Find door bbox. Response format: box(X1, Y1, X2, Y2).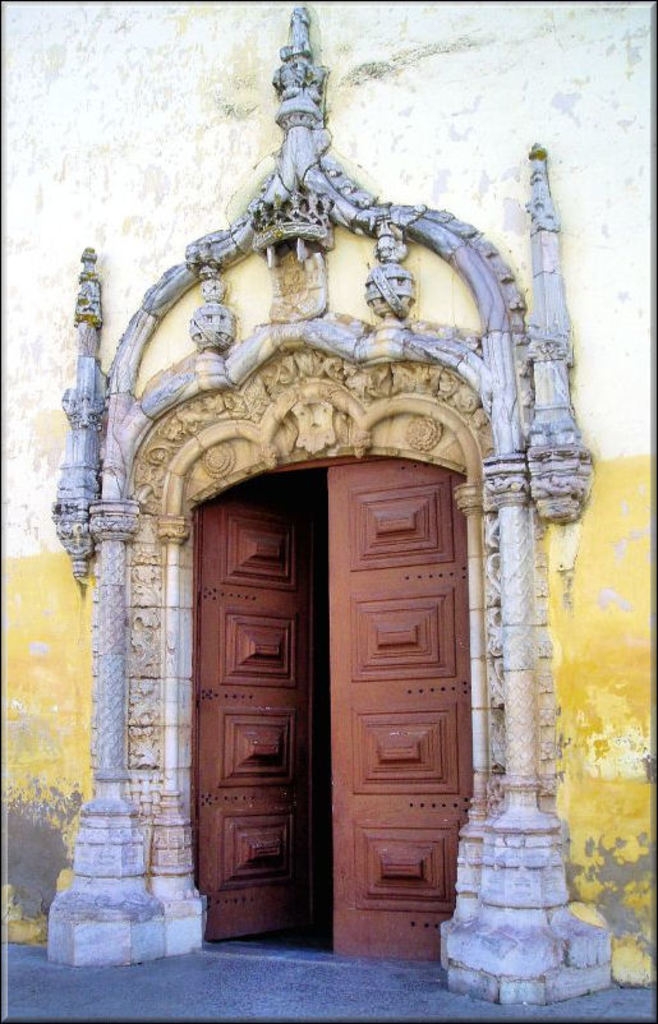
box(197, 455, 475, 967).
